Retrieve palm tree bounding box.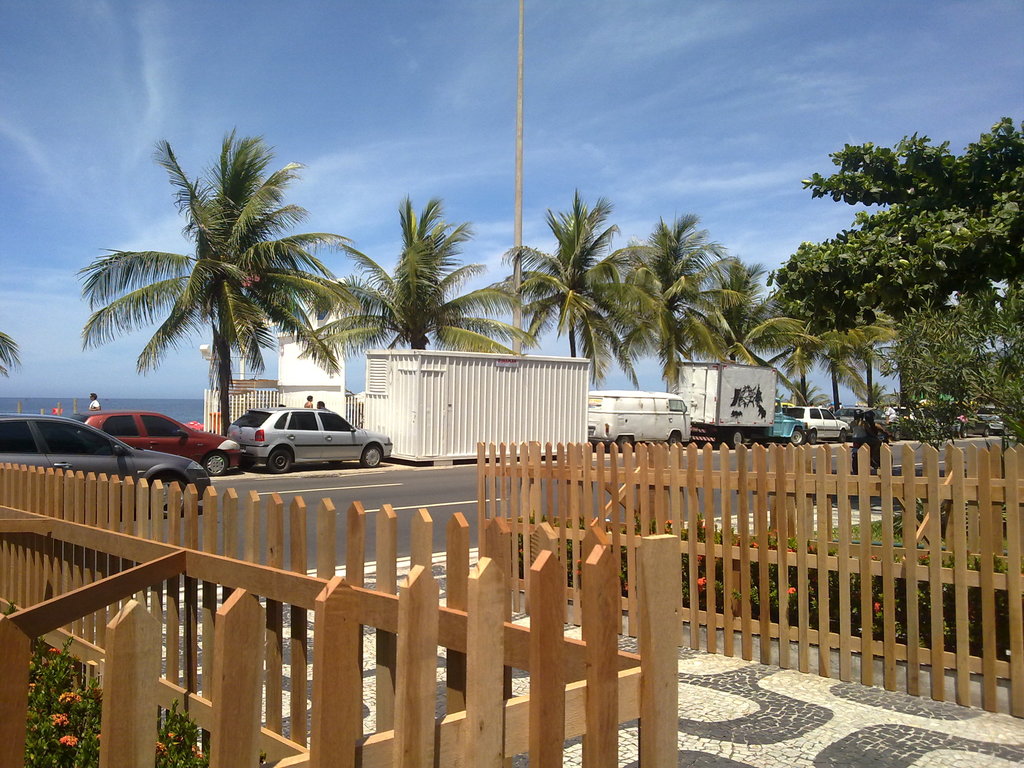
Bounding box: left=776, top=302, right=893, bottom=420.
